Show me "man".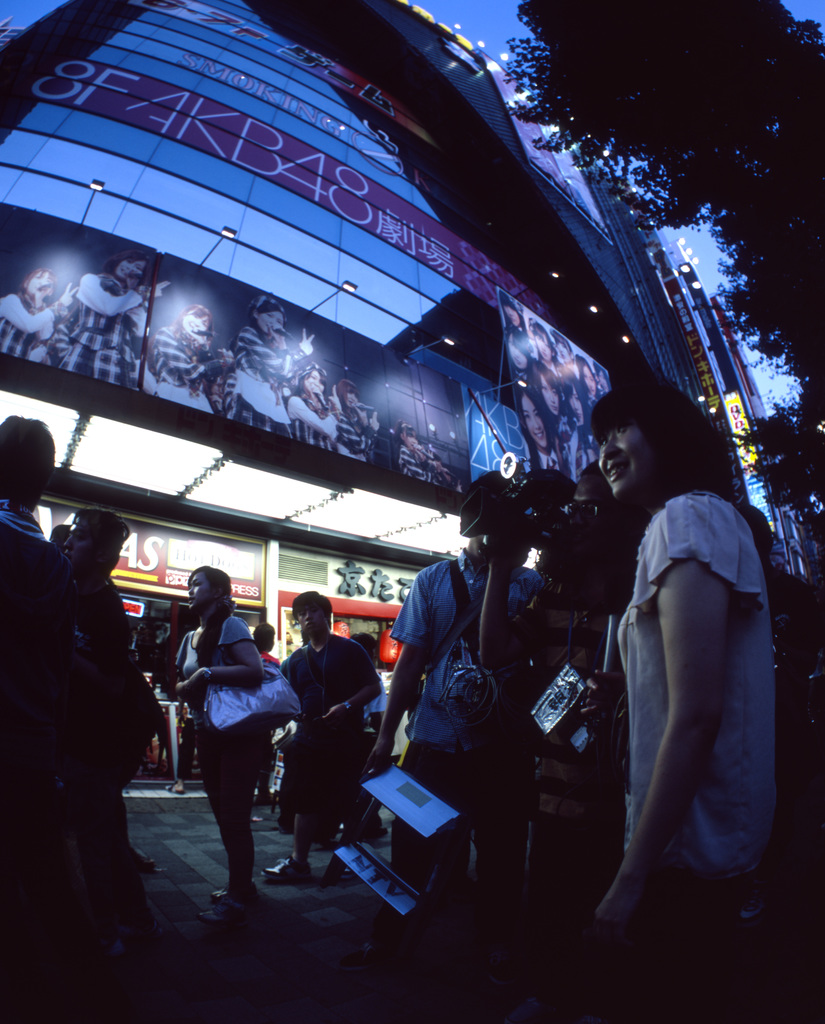
"man" is here: l=63, t=507, r=149, b=924.
